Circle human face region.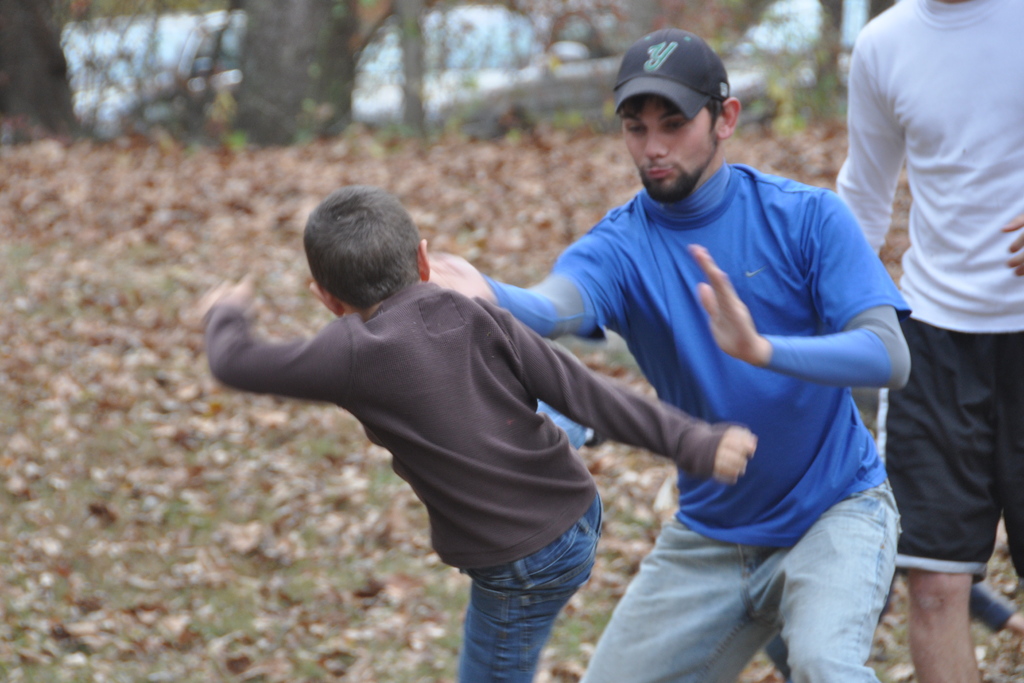
Region: 618,94,714,202.
